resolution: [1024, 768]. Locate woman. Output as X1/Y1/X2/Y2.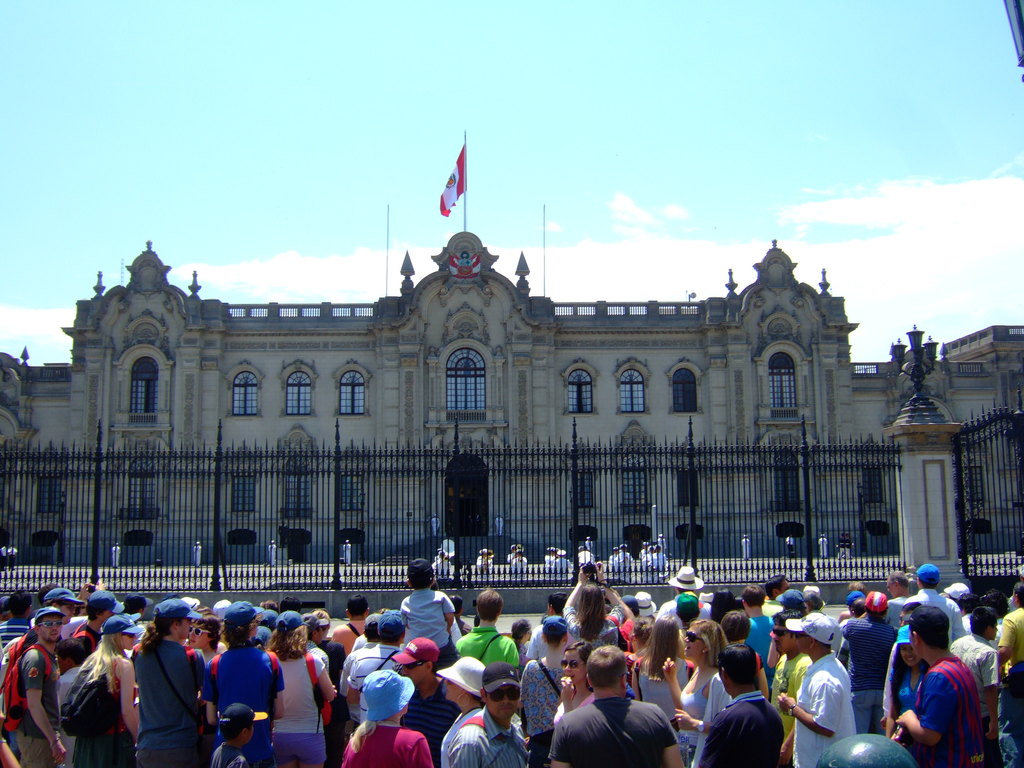
68/614/140/767.
